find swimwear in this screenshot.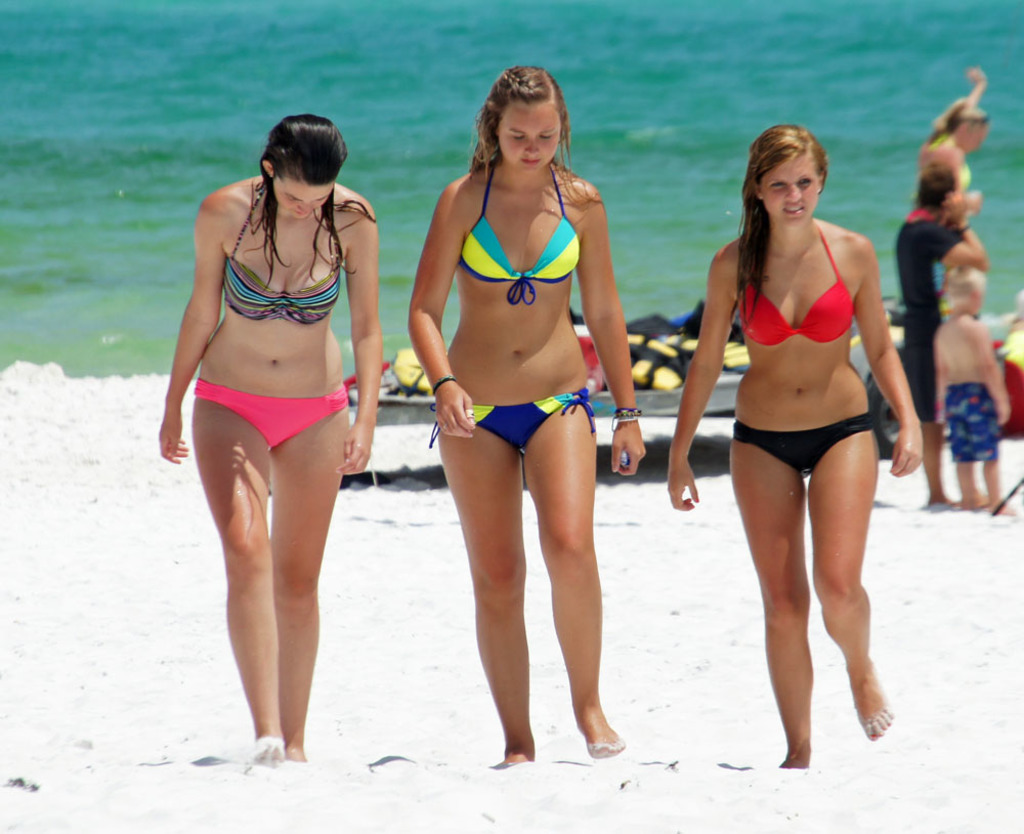
The bounding box for swimwear is bbox=[424, 388, 599, 460].
